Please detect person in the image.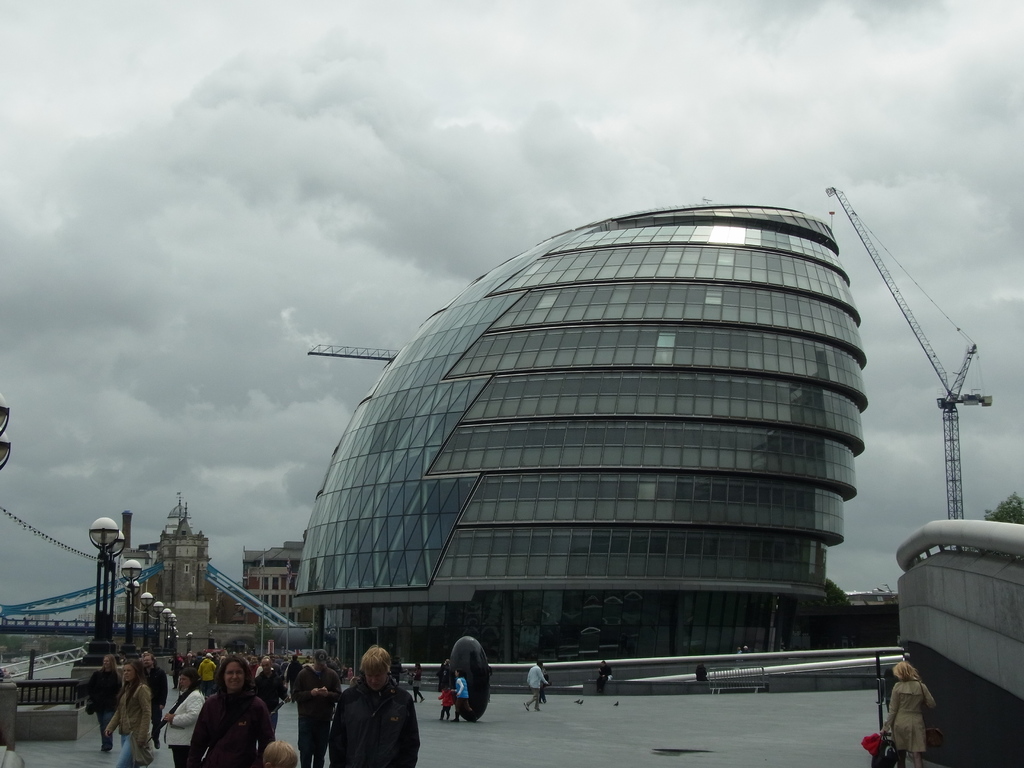
{"left": 185, "top": 662, "right": 257, "bottom": 767}.
